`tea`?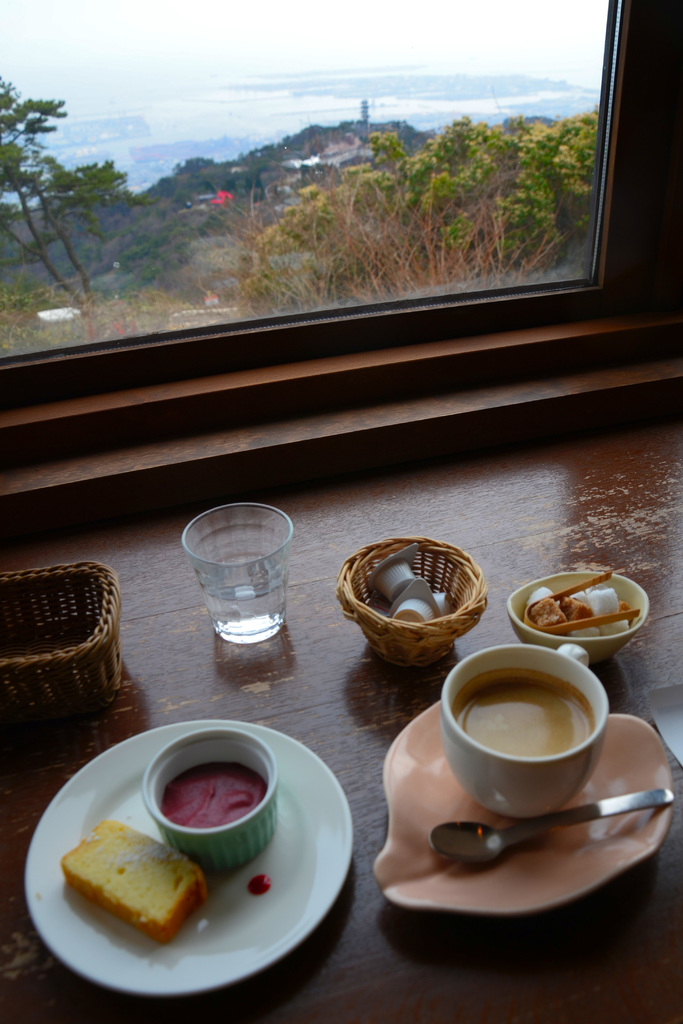
{"x1": 446, "y1": 672, "x2": 584, "y2": 758}
